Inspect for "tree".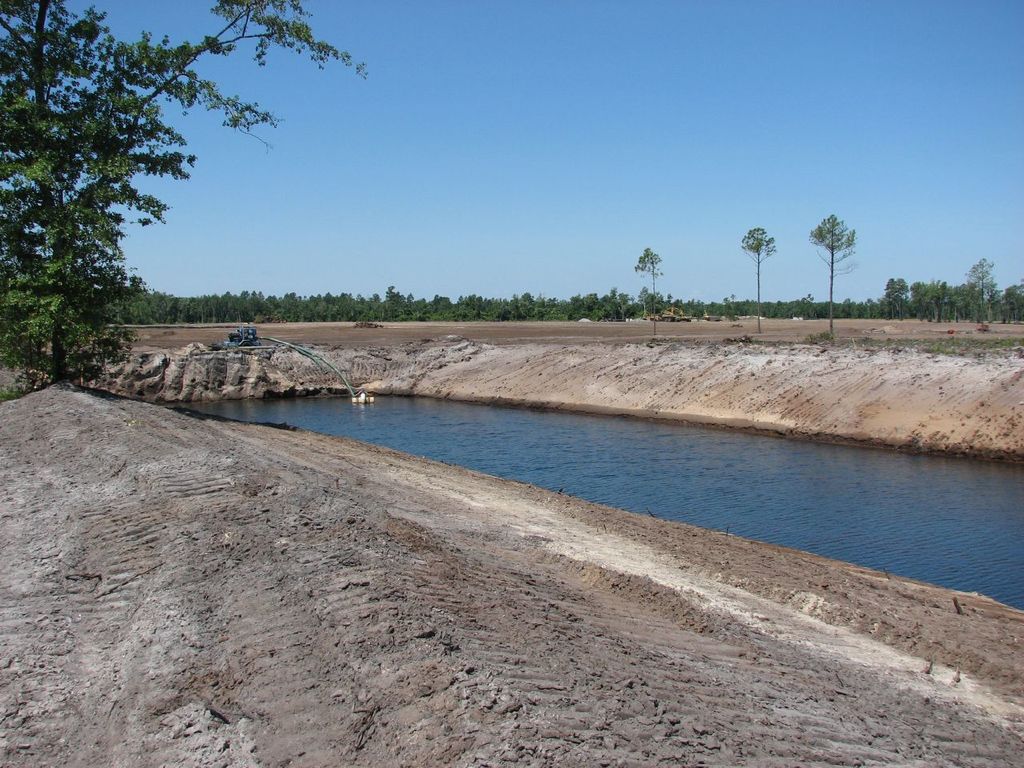
Inspection: select_region(738, 223, 773, 330).
